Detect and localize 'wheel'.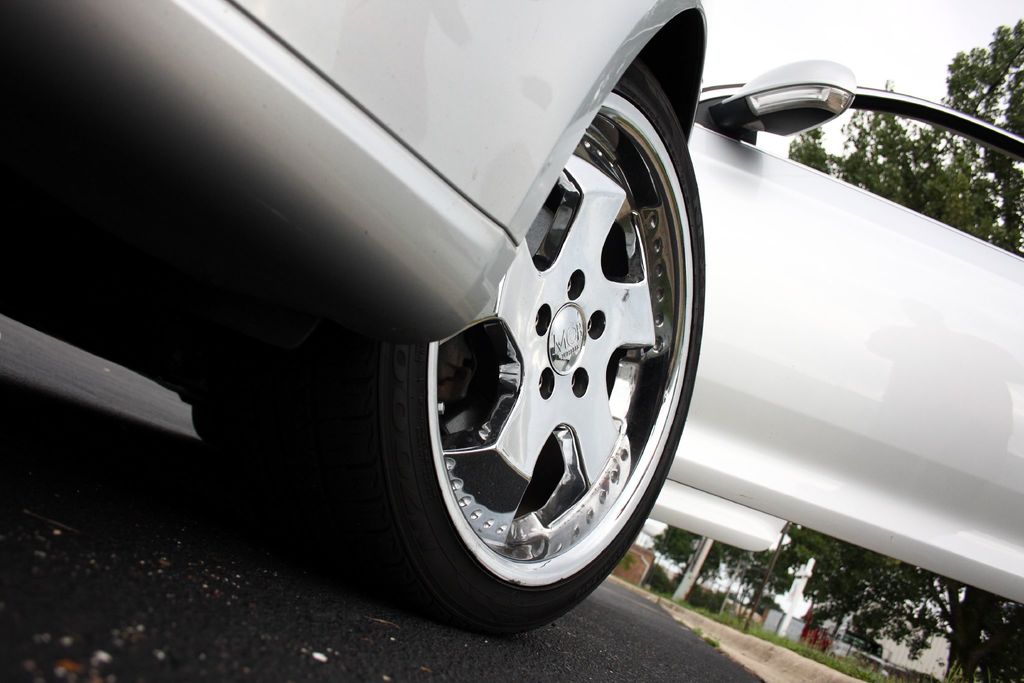
Localized at <bbox>296, 53, 708, 641</bbox>.
